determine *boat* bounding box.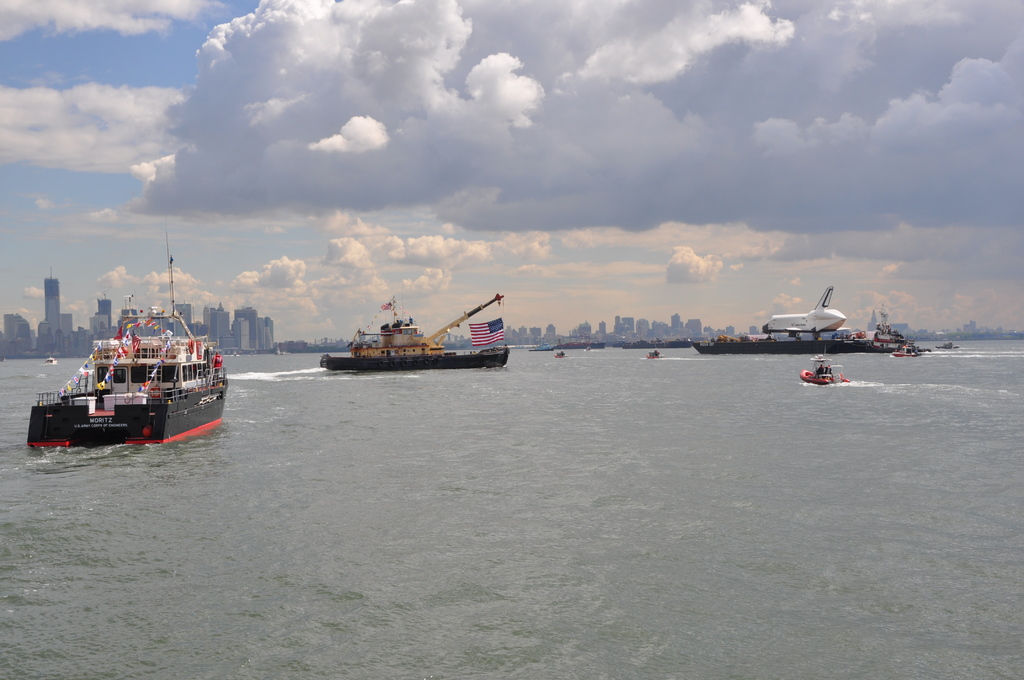
Determined: bbox=(646, 345, 662, 359).
